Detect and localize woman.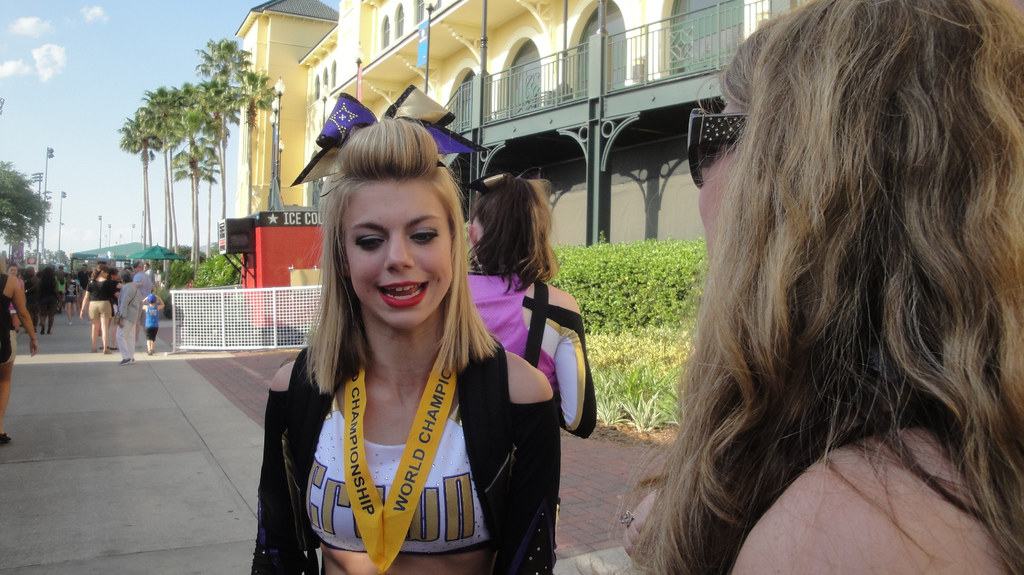
Localized at <region>252, 133, 547, 572</region>.
